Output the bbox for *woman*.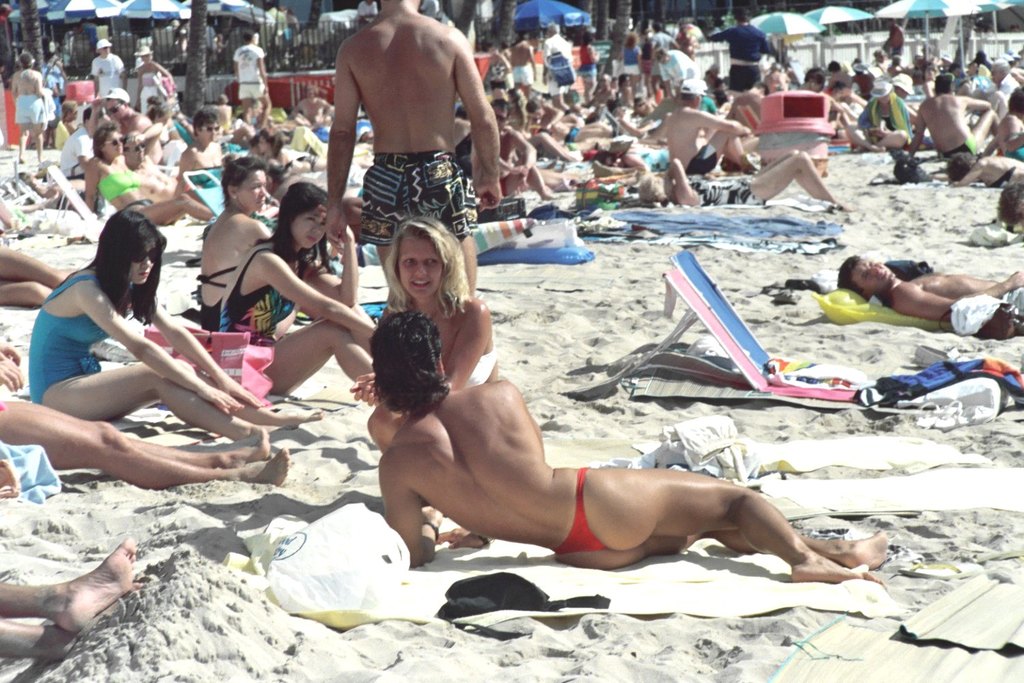
l=355, t=211, r=500, b=461.
